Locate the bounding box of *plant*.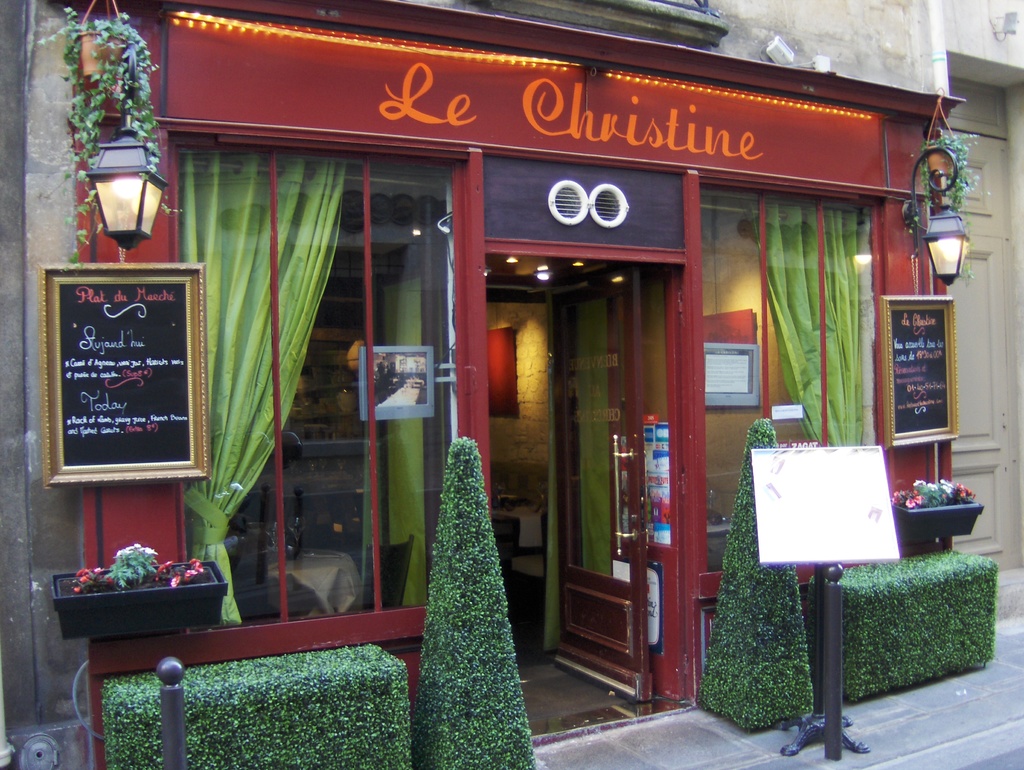
Bounding box: rect(35, 2, 184, 269).
